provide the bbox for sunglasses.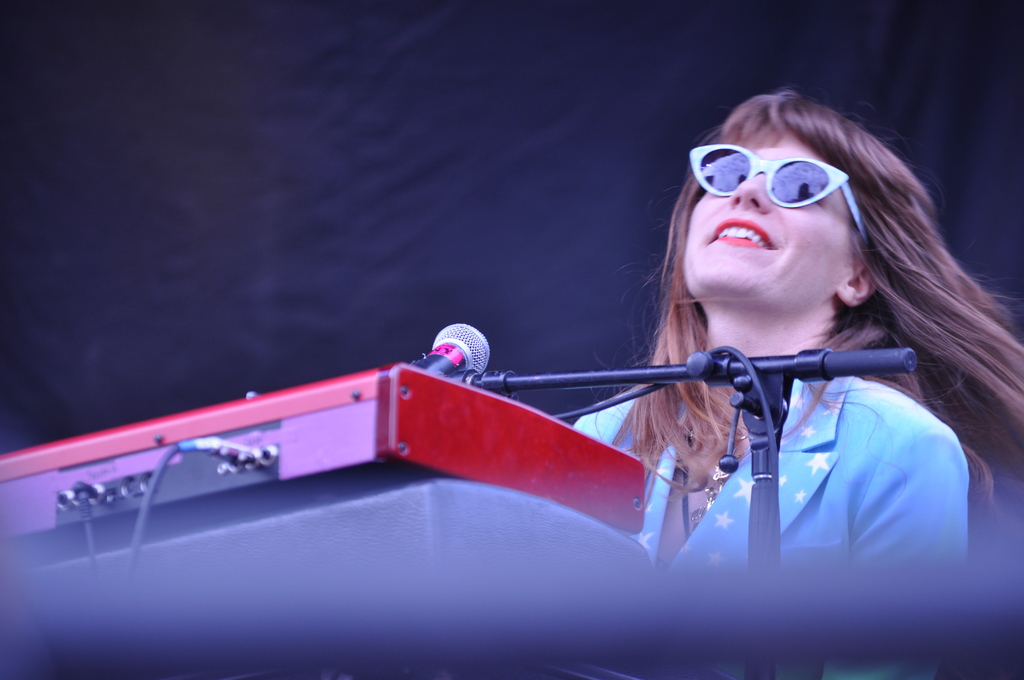
crop(687, 149, 865, 236).
